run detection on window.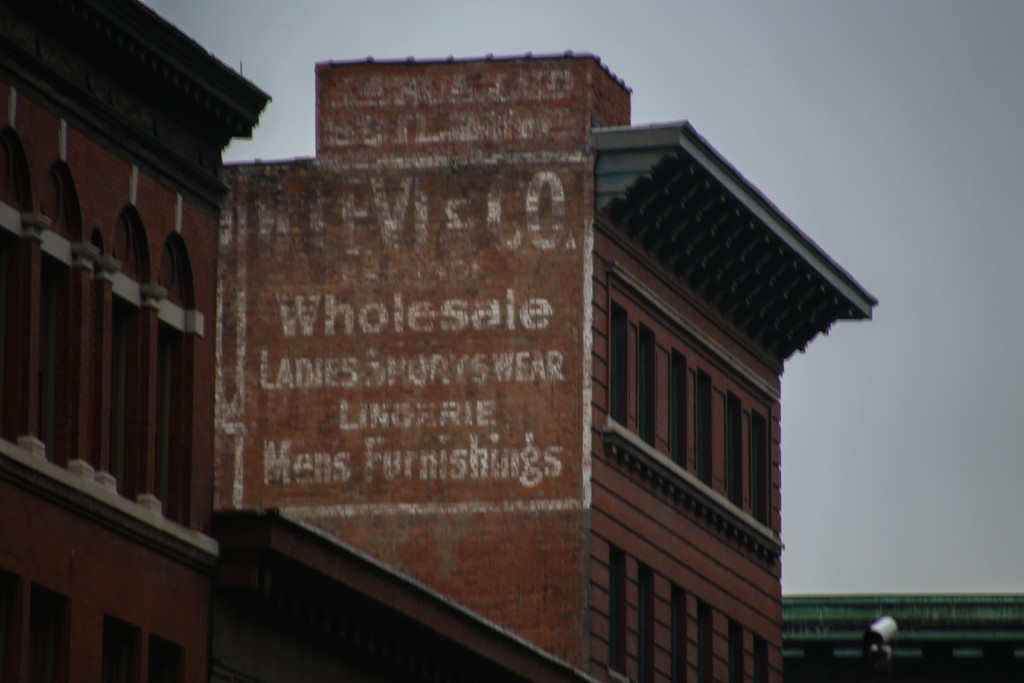
Result: [left=729, top=620, right=744, bottom=682].
